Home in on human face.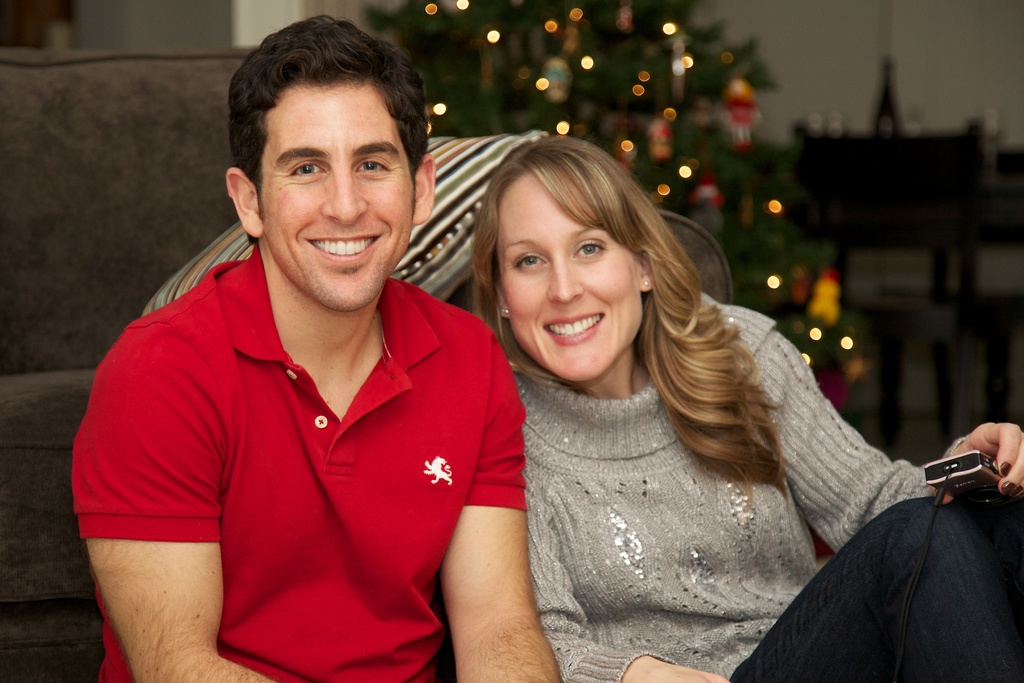
Homed in at (263, 83, 410, 311).
